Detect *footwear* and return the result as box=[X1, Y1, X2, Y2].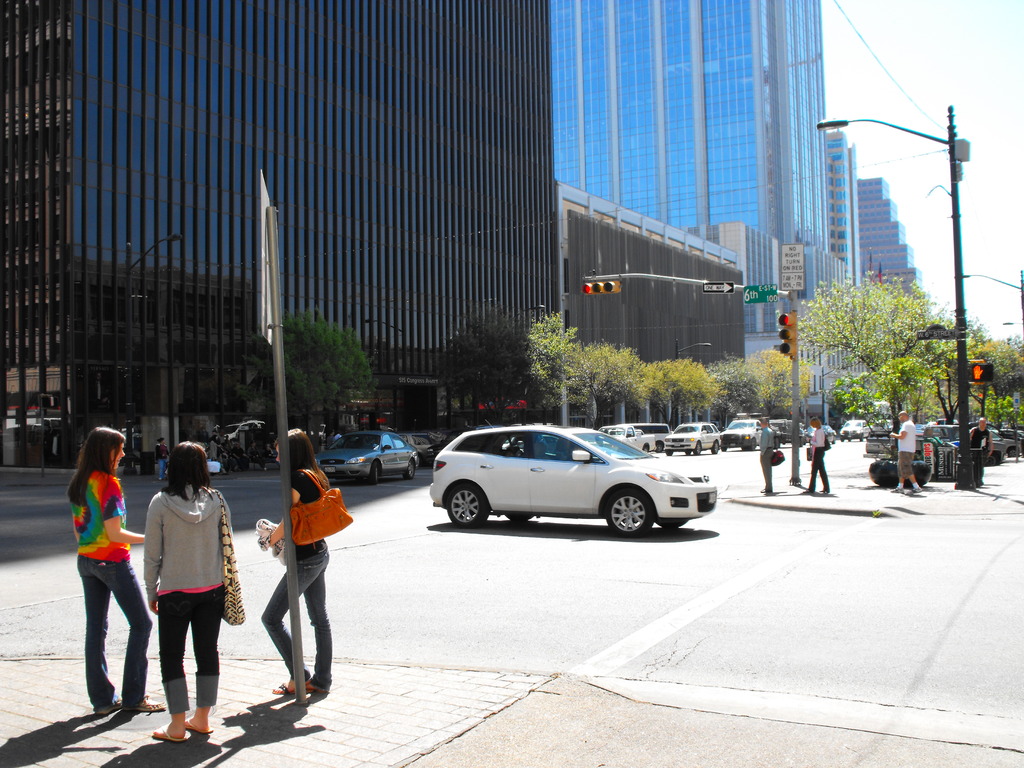
box=[764, 488, 771, 496].
